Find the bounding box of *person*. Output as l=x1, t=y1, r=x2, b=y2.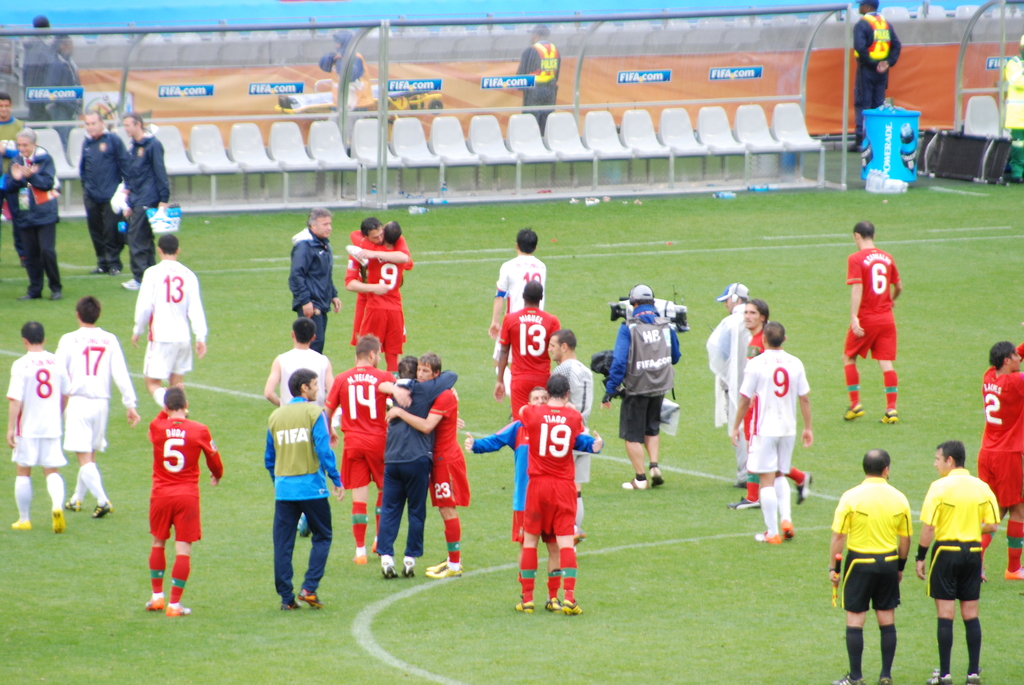
l=6, t=319, r=67, b=534.
